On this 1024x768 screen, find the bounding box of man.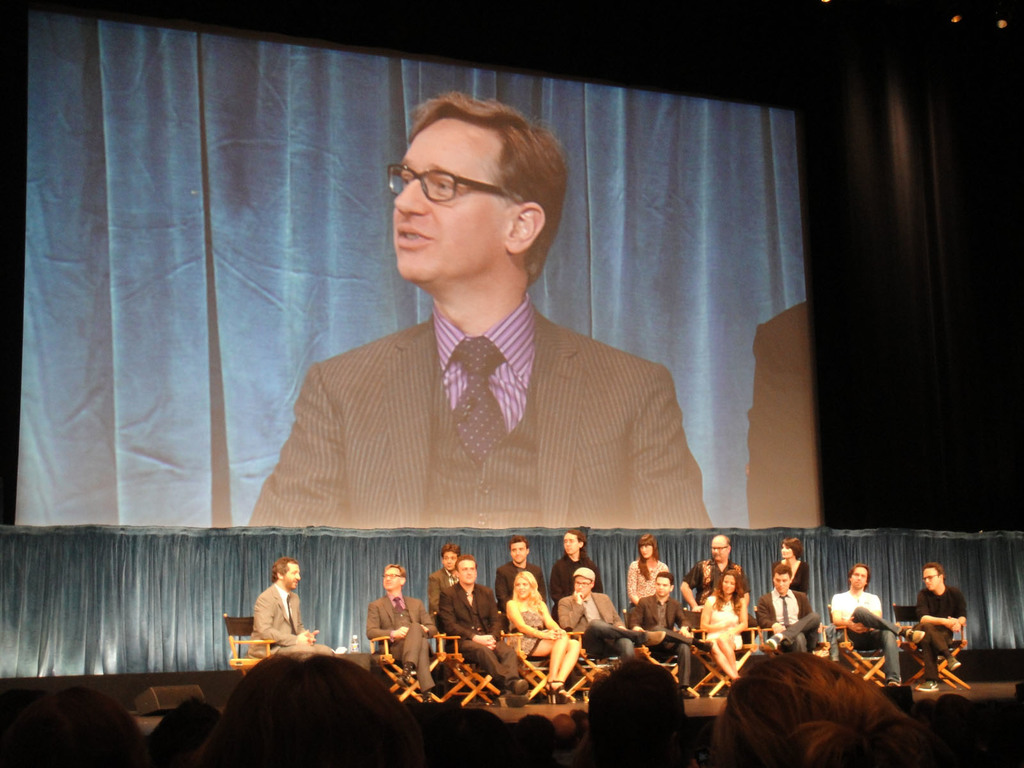
Bounding box: detection(366, 562, 436, 703).
